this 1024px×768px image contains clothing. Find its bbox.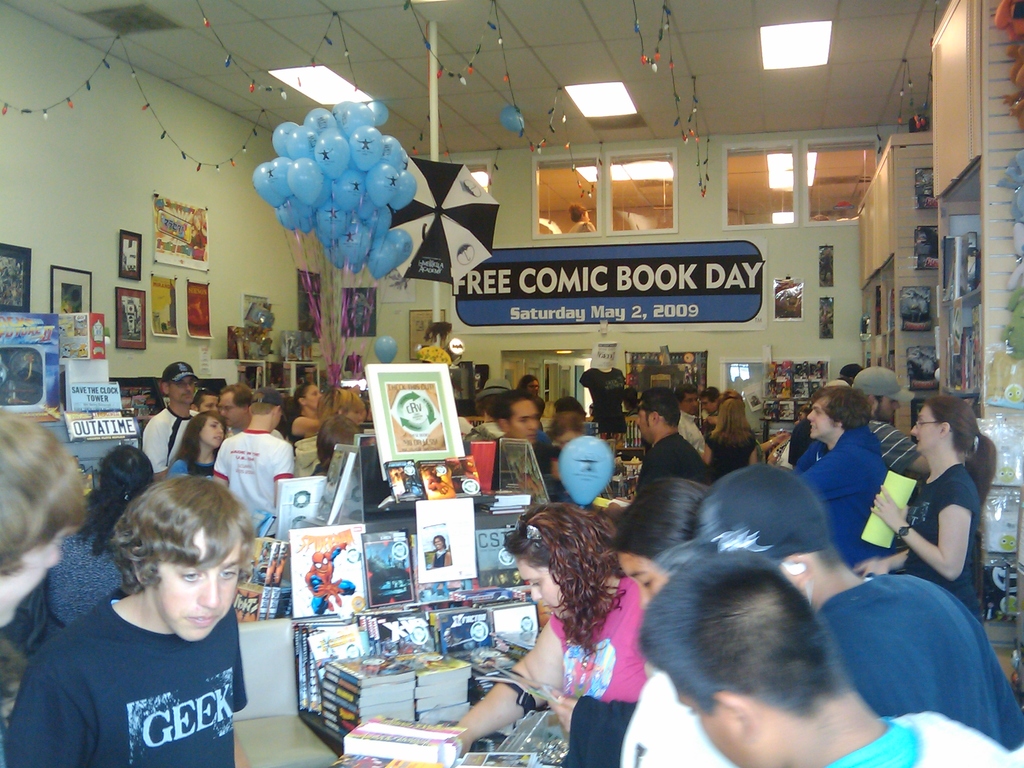
201,435,290,525.
